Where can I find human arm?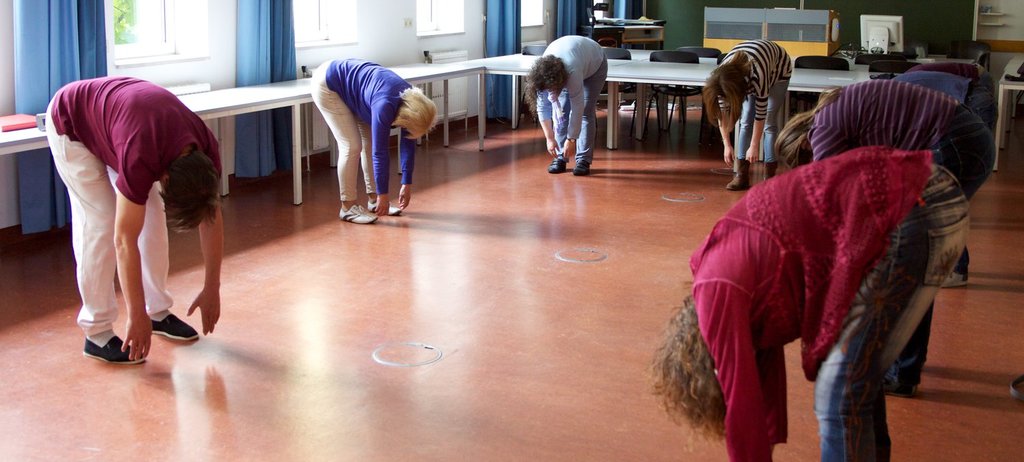
You can find it at <bbox>713, 104, 735, 166</bbox>.
